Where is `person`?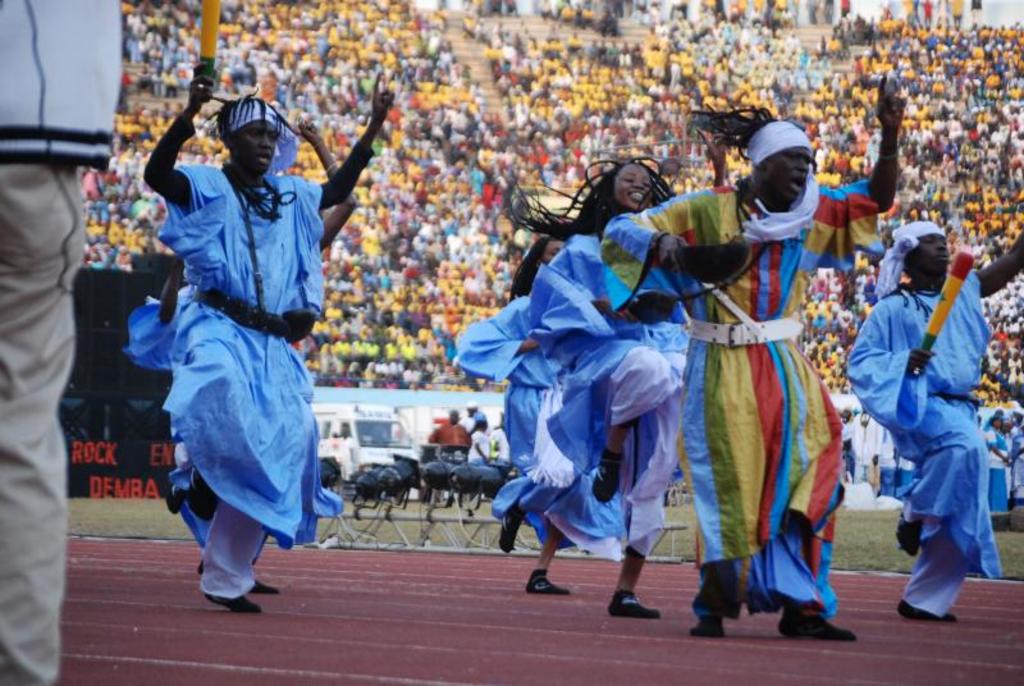
[136, 76, 396, 616].
